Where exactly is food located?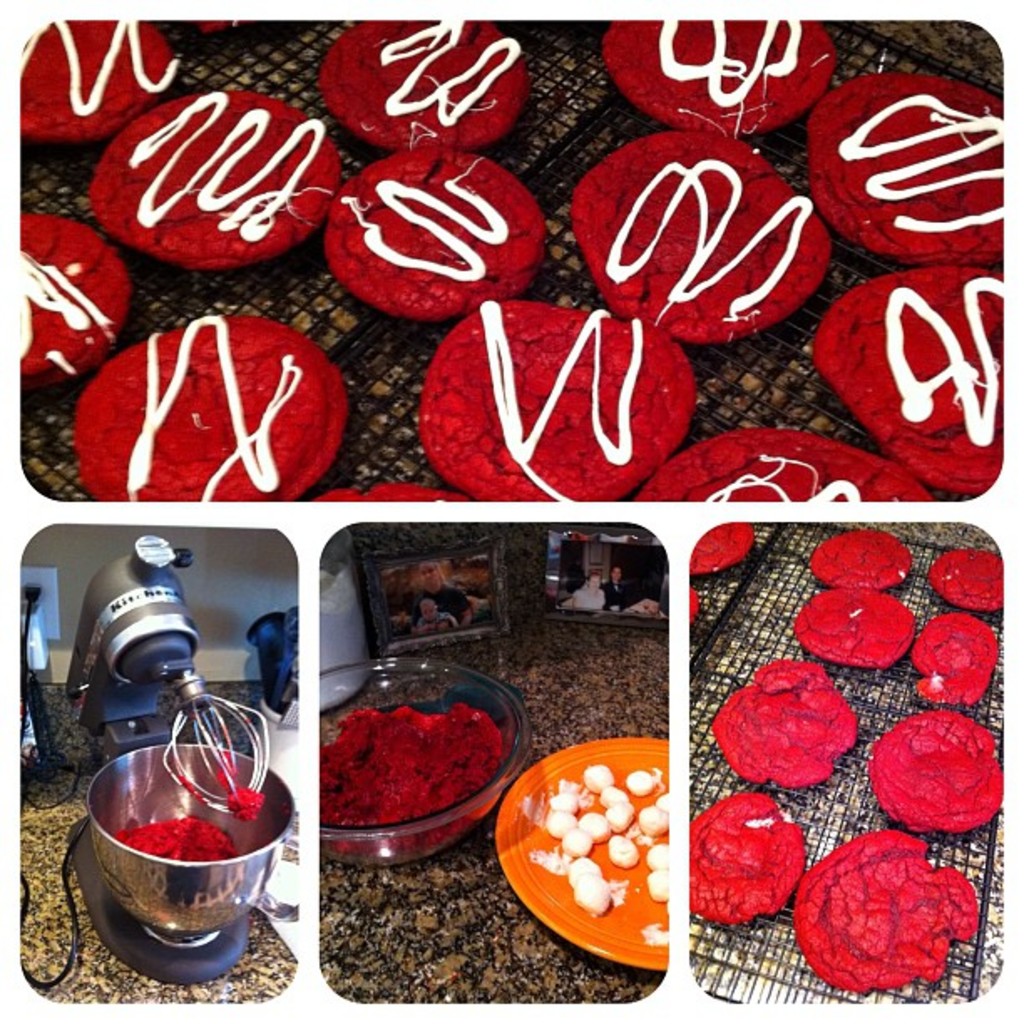
Its bounding box is locate(313, 709, 510, 850).
